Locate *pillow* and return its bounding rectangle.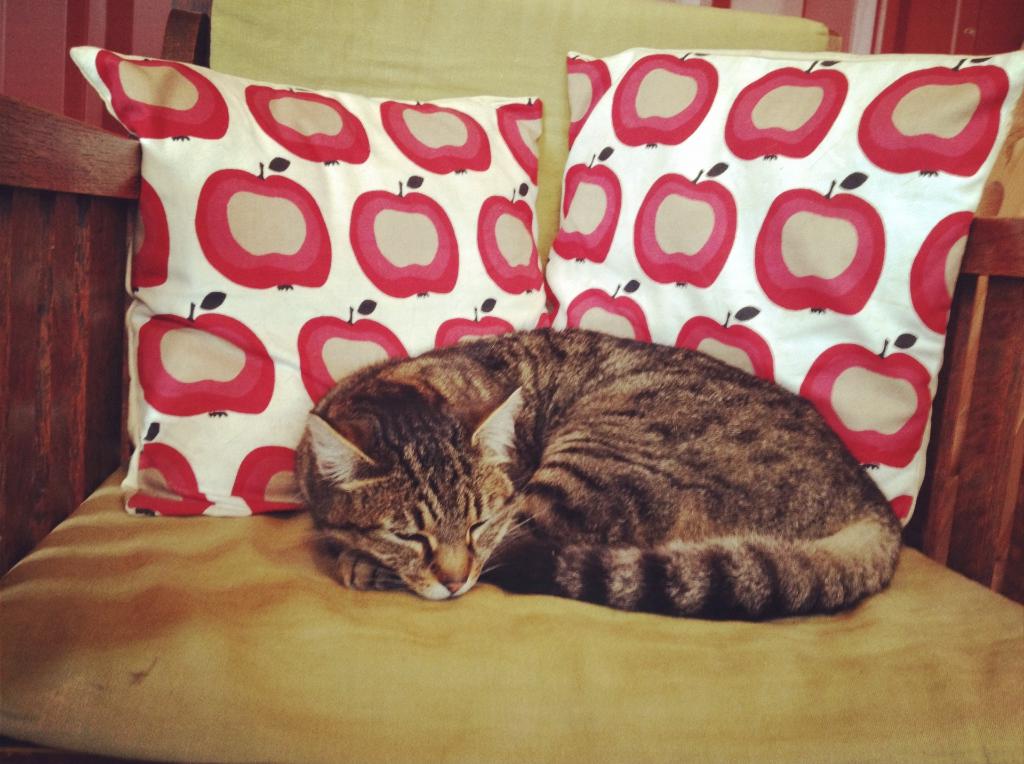
bbox=(70, 47, 548, 515).
